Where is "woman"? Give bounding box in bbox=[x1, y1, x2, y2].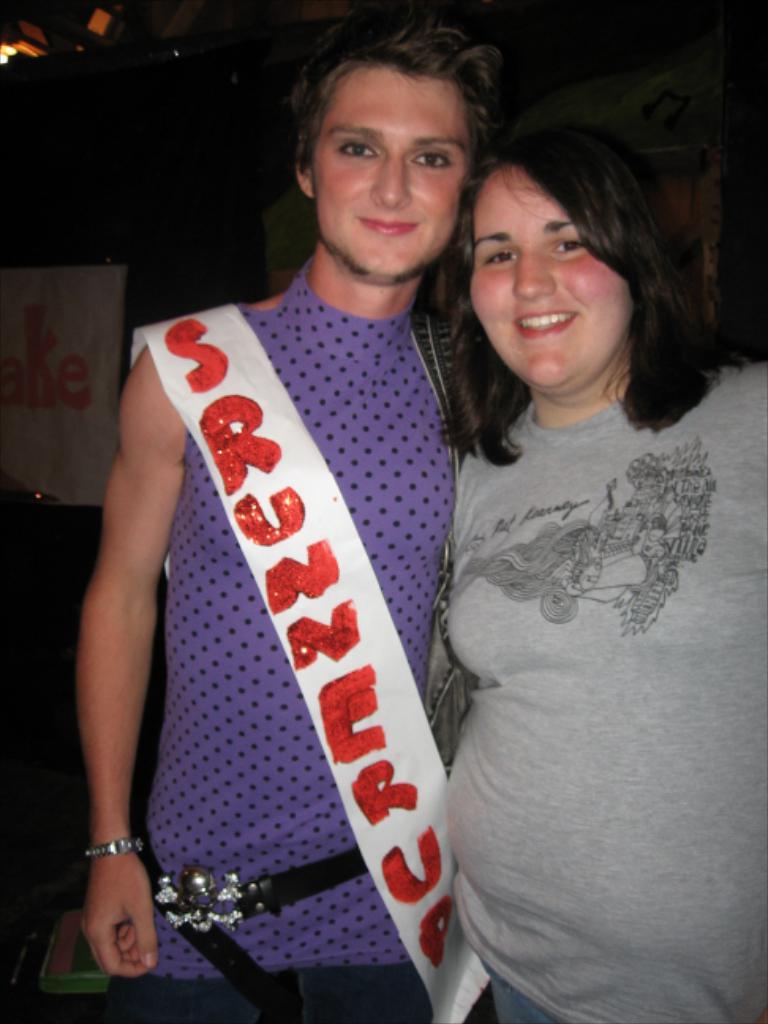
bbox=[363, 81, 754, 996].
